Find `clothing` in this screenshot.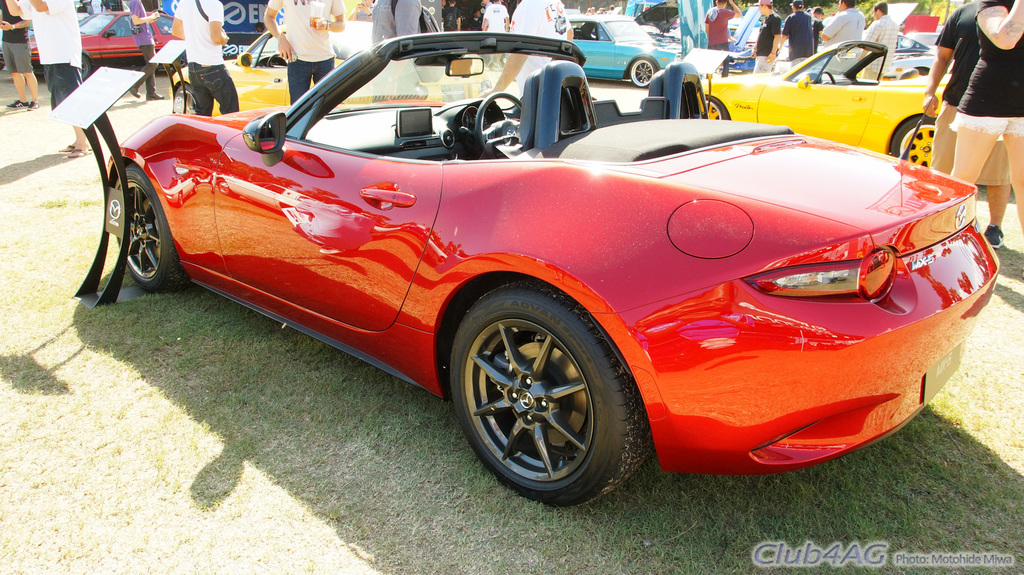
The bounding box for `clothing` is box=[0, 1, 33, 74].
